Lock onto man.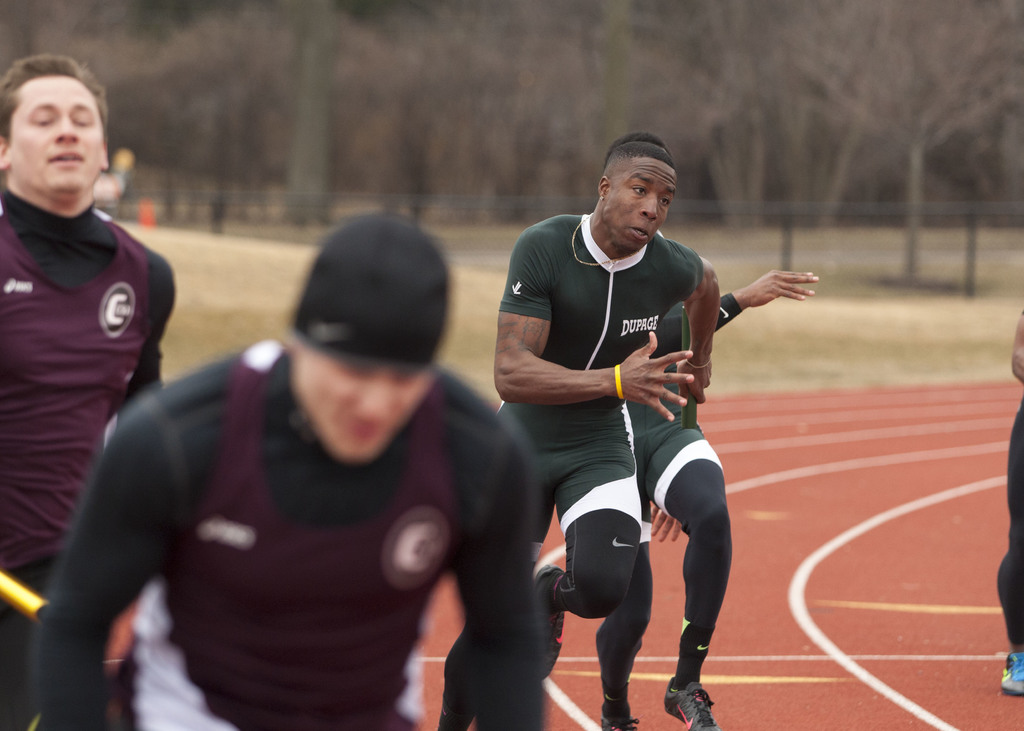
Locked: <box>0,53,169,730</box>.
